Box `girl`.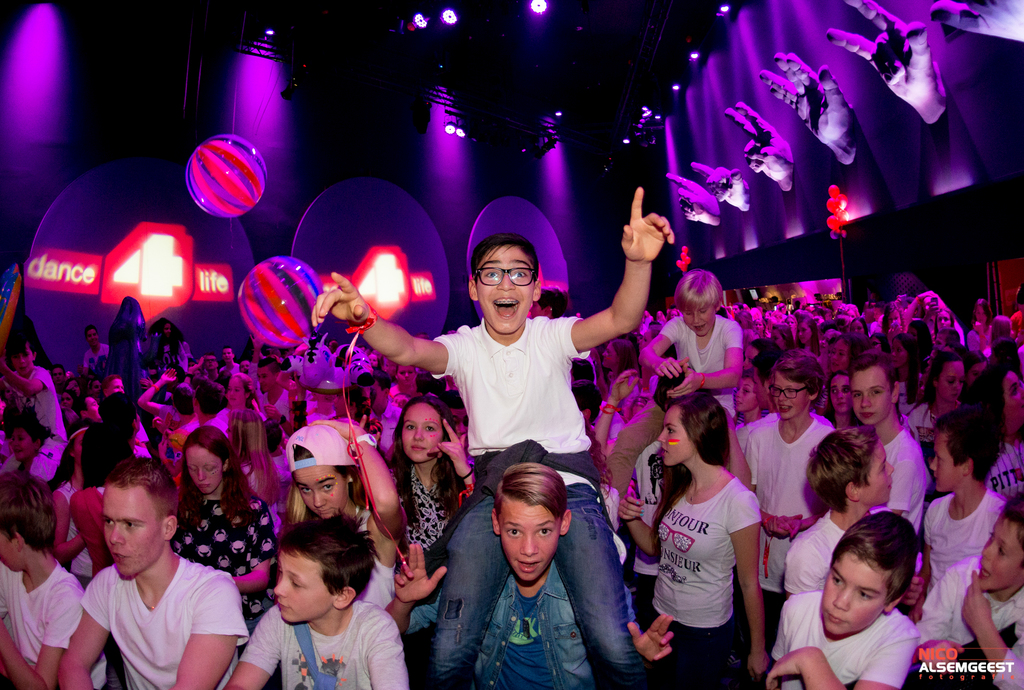
l=177, t=425, r=268, b=602.
